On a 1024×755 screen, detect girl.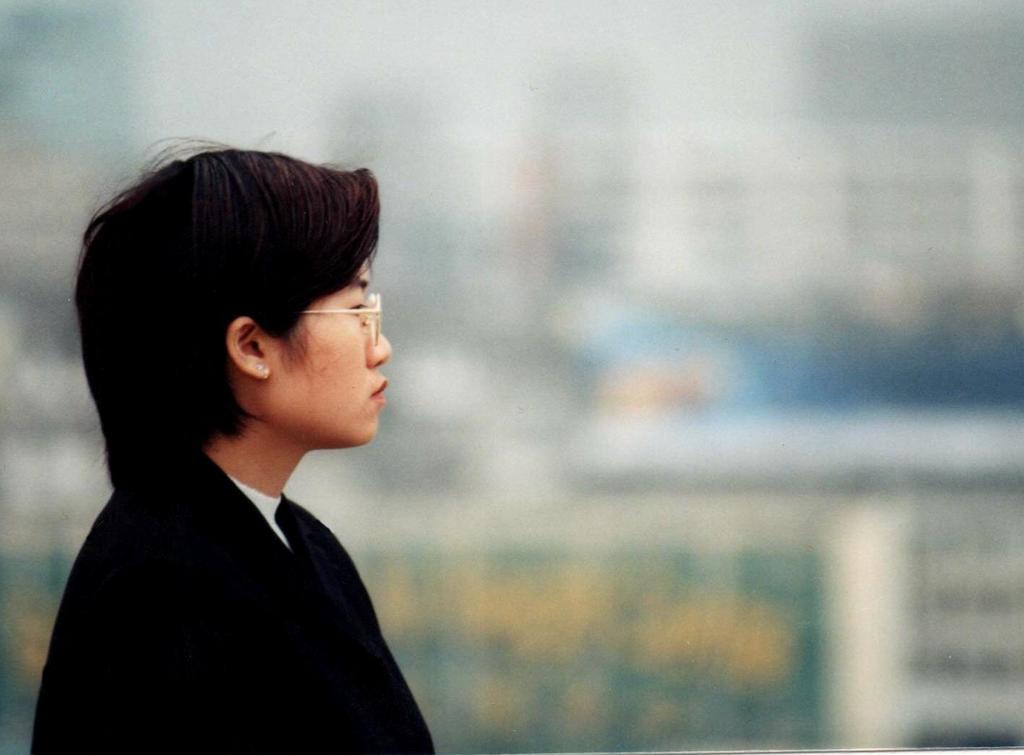
rect(30, 122, 436, 754).
